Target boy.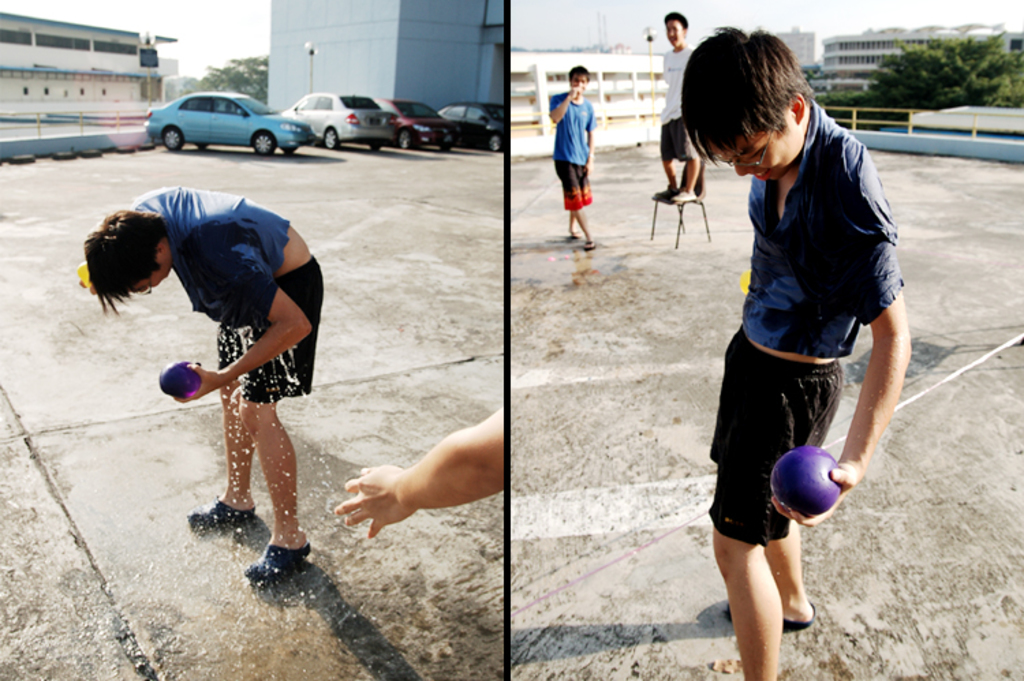
Target region: [547, 67, 597, 248].
